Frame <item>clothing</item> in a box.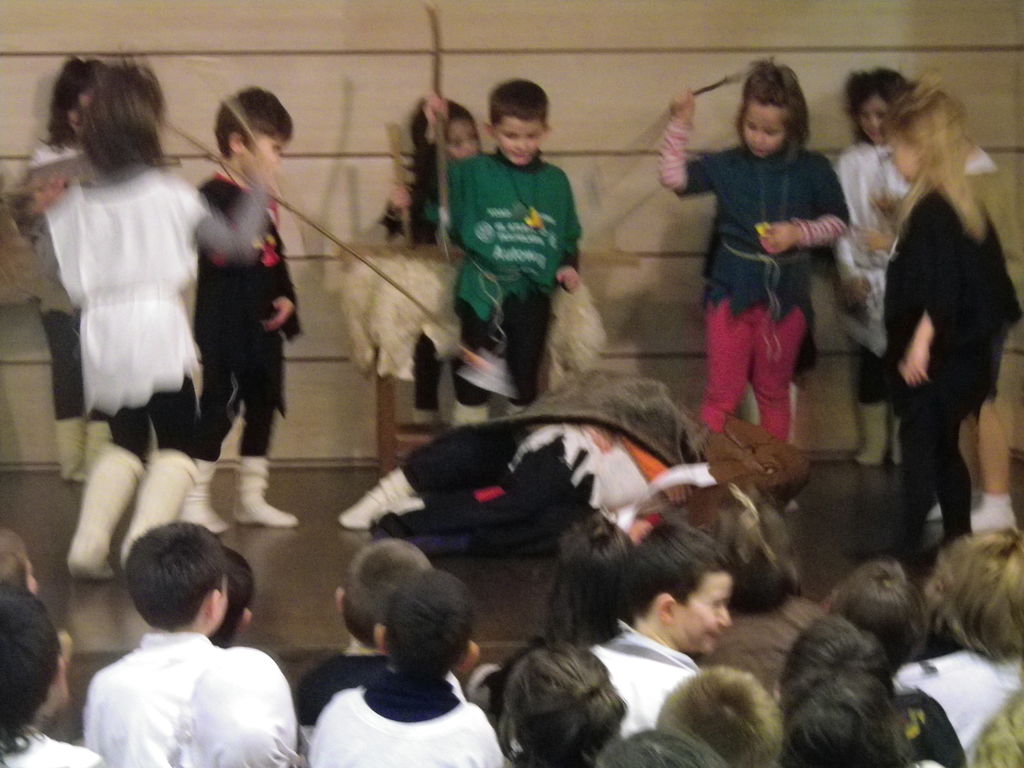
rect(78, 618, 221, 767).
